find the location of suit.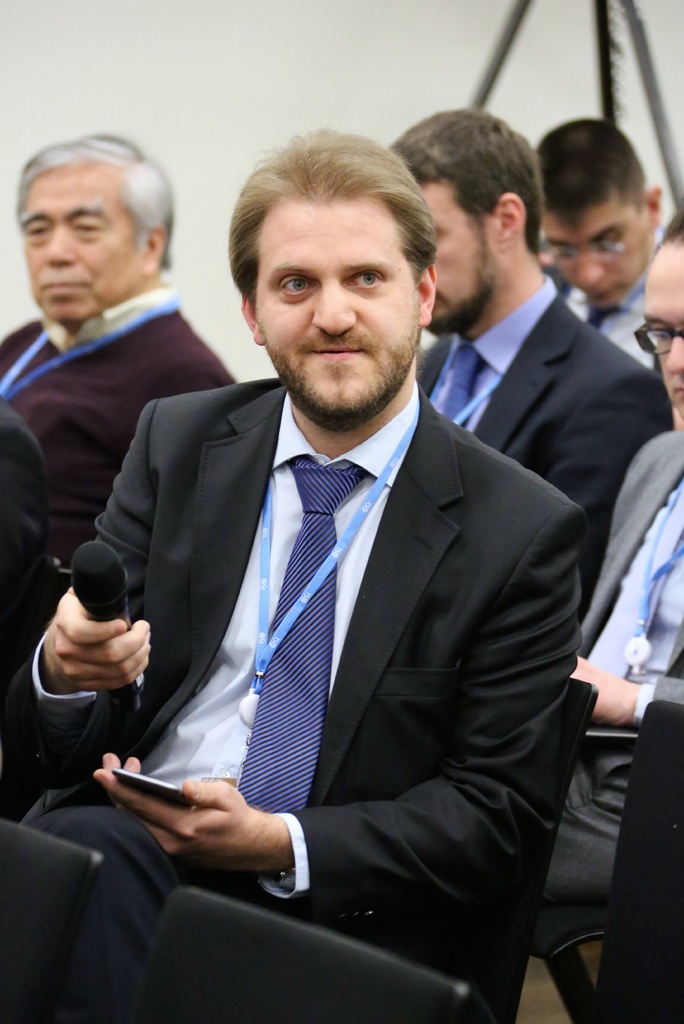
Location: bbox(61, 228, 594, 1016).
